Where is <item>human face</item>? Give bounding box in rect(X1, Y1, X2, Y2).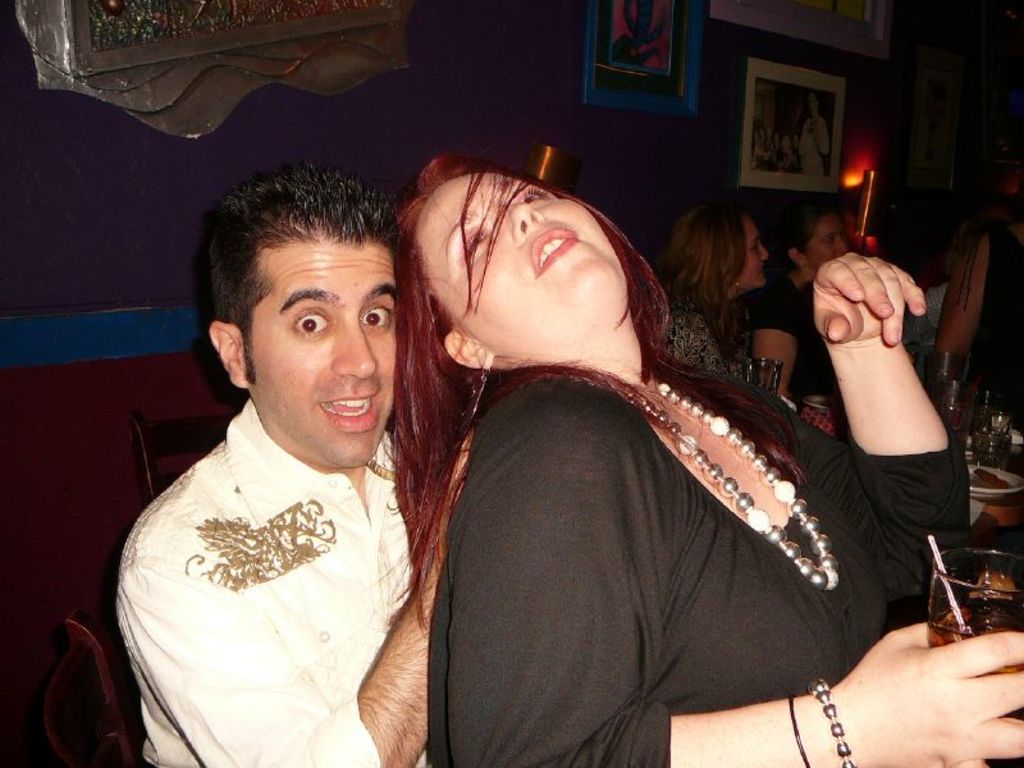
rect(242, 250, 397, 465).
